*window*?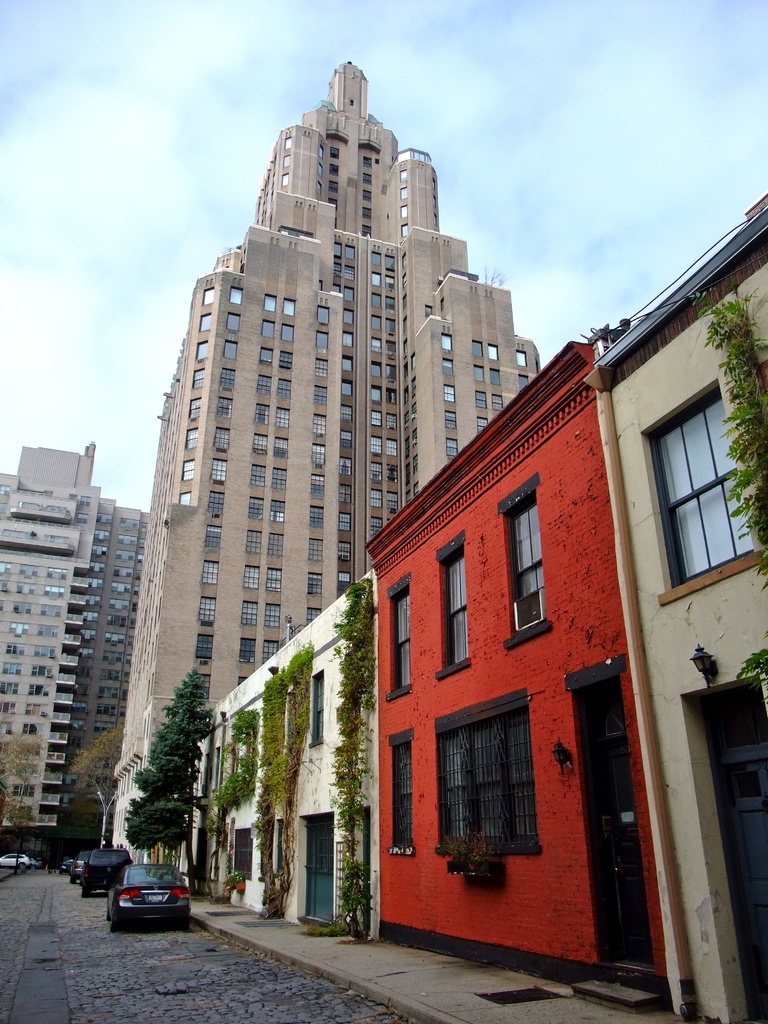
277:408:288:427
